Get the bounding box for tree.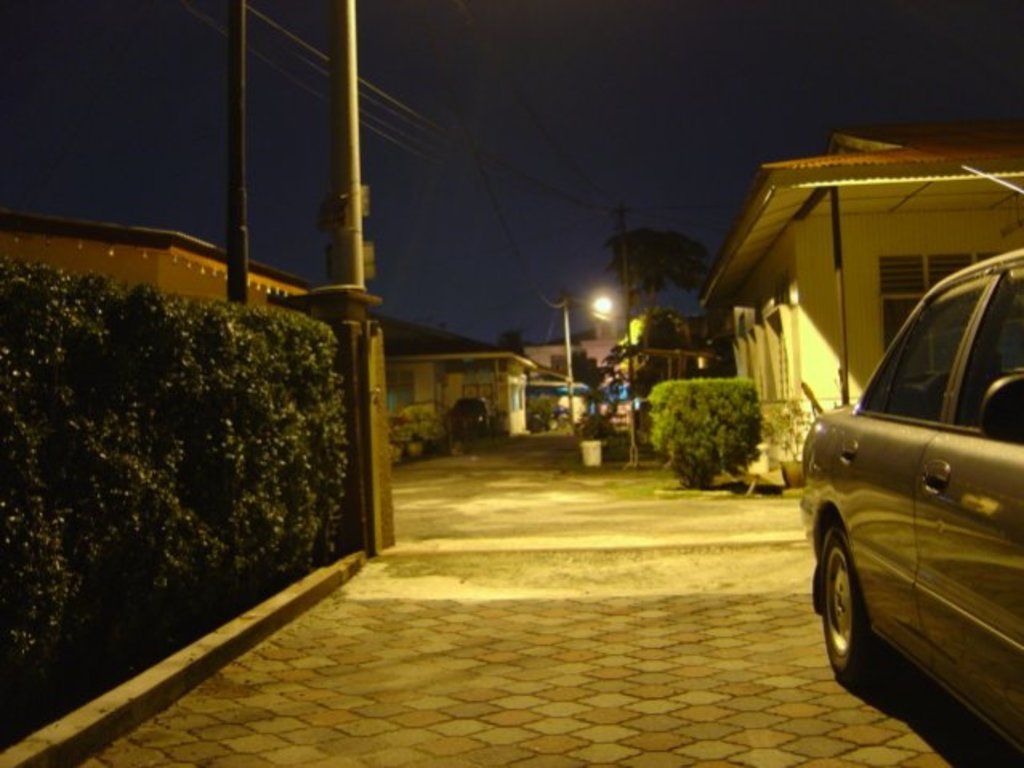
detection(0, 269, 356, 720).
